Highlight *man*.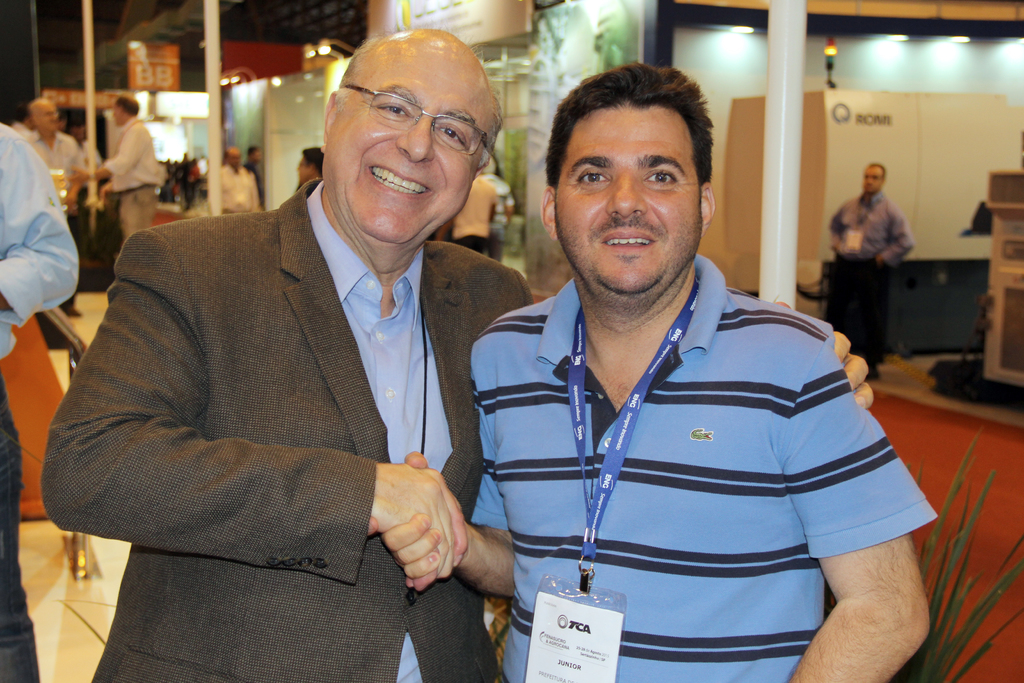
Highlighted region: [30,19,884,682].
